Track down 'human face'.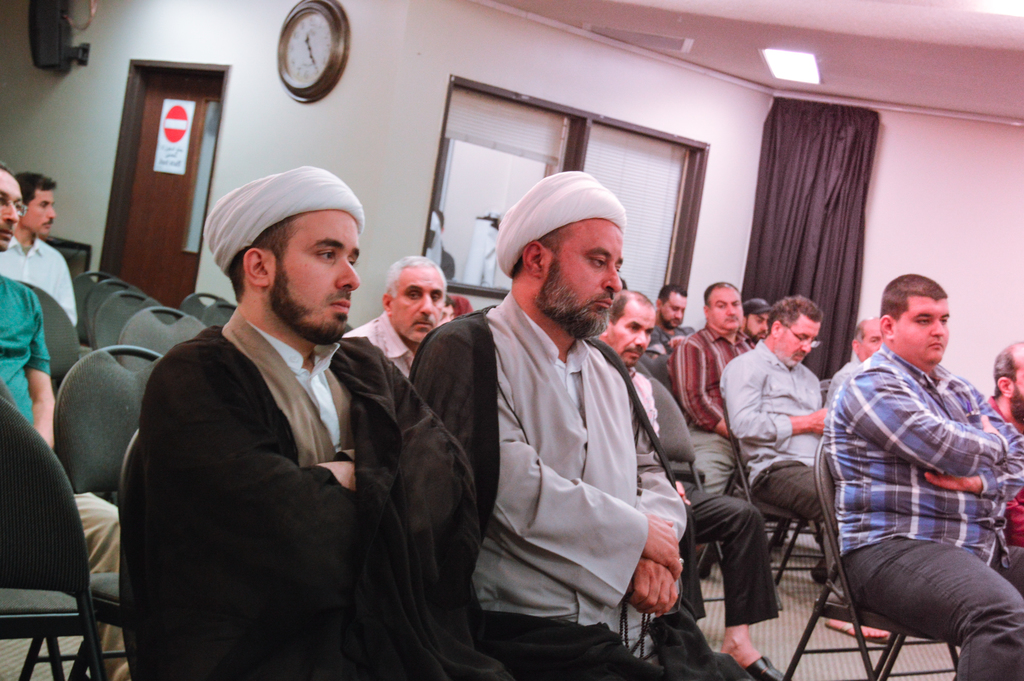
Tracked to crop(661, 291, 684, 334).
